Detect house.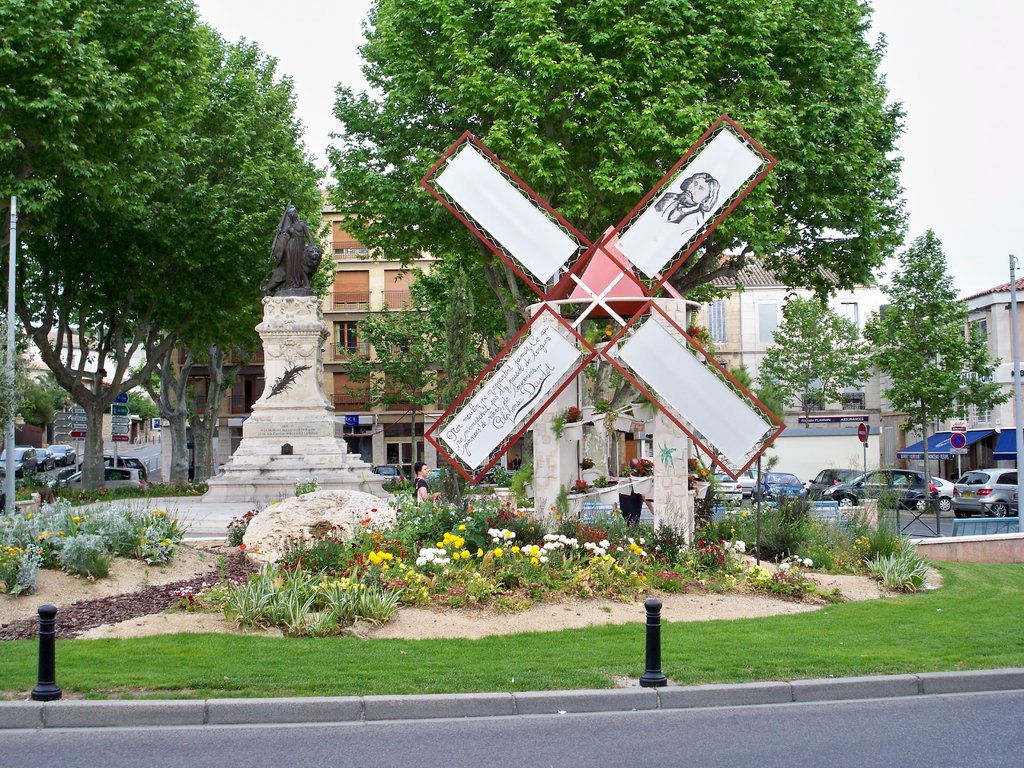
Detected at box=[929, 275, 1023, 470].
